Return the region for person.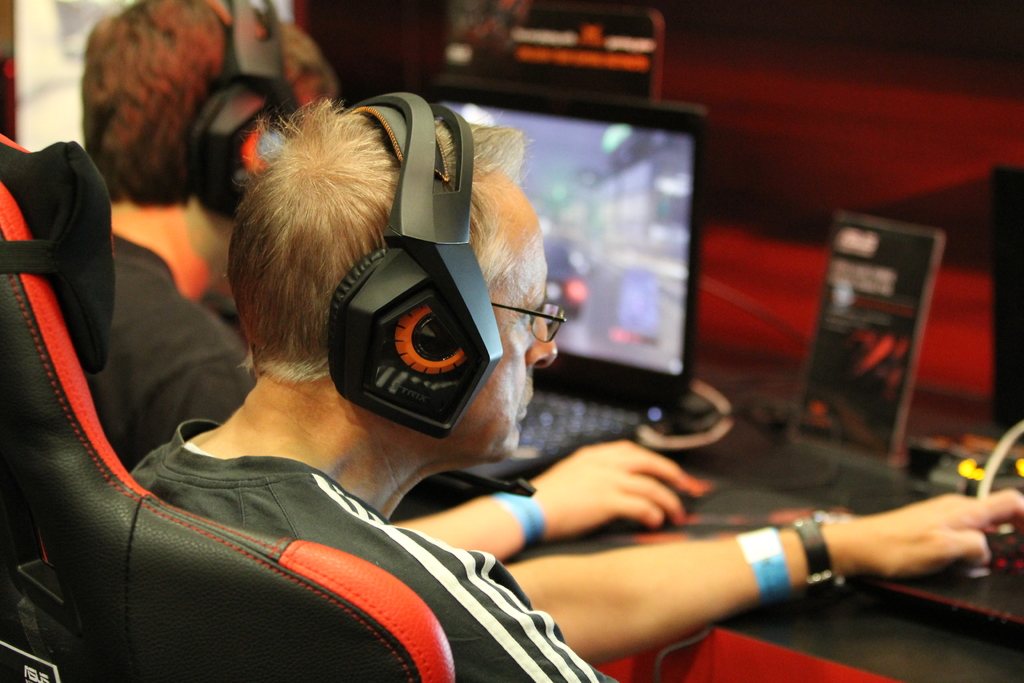
<region>84, 0, 711, 566</region>.
